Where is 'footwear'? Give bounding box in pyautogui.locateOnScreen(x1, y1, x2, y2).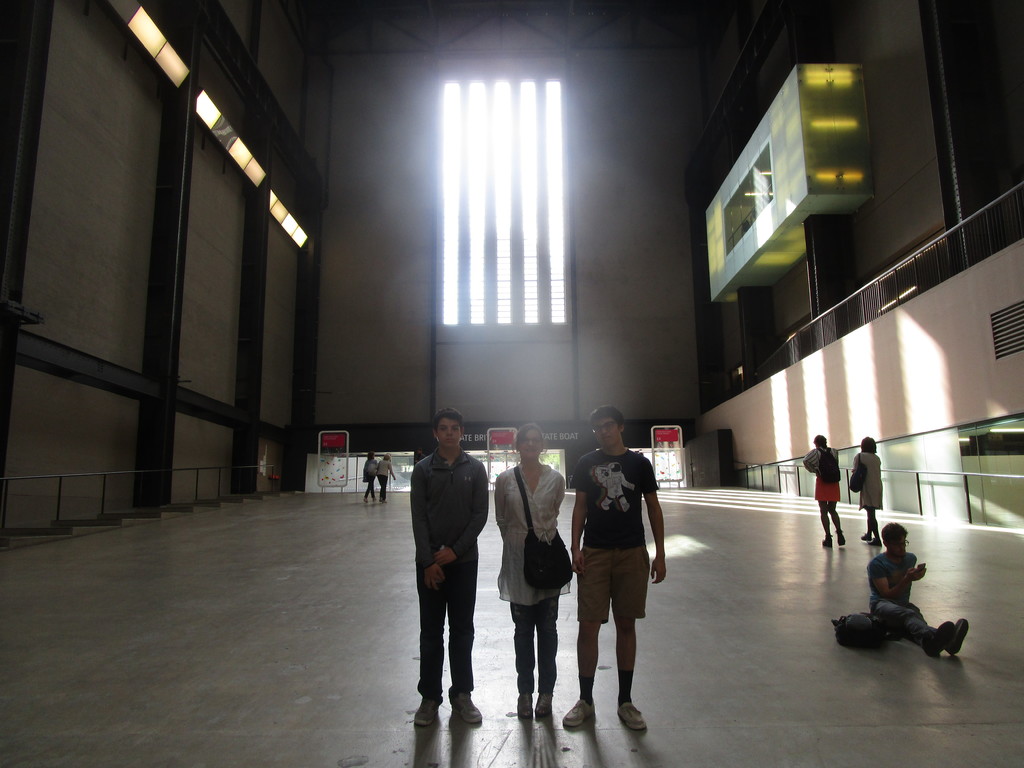
pyautogui.locateOnScreen(837, 532, 847, 546).
